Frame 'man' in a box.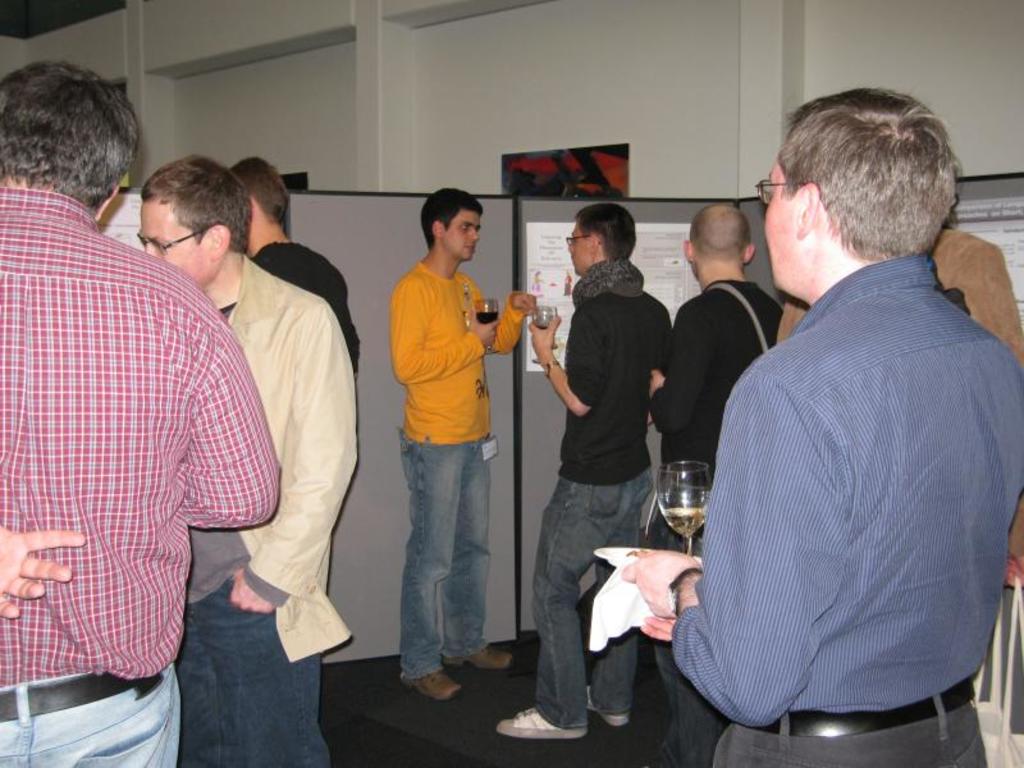
[646, 205, 791, 524].
